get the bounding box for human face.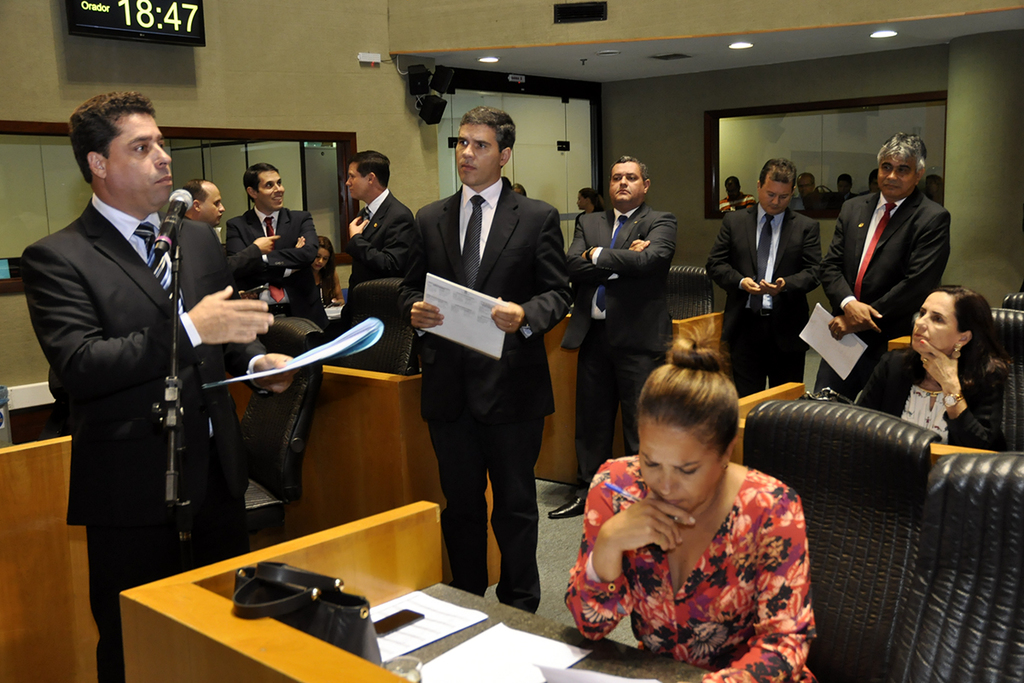
region(602, 155, 644, 206).
